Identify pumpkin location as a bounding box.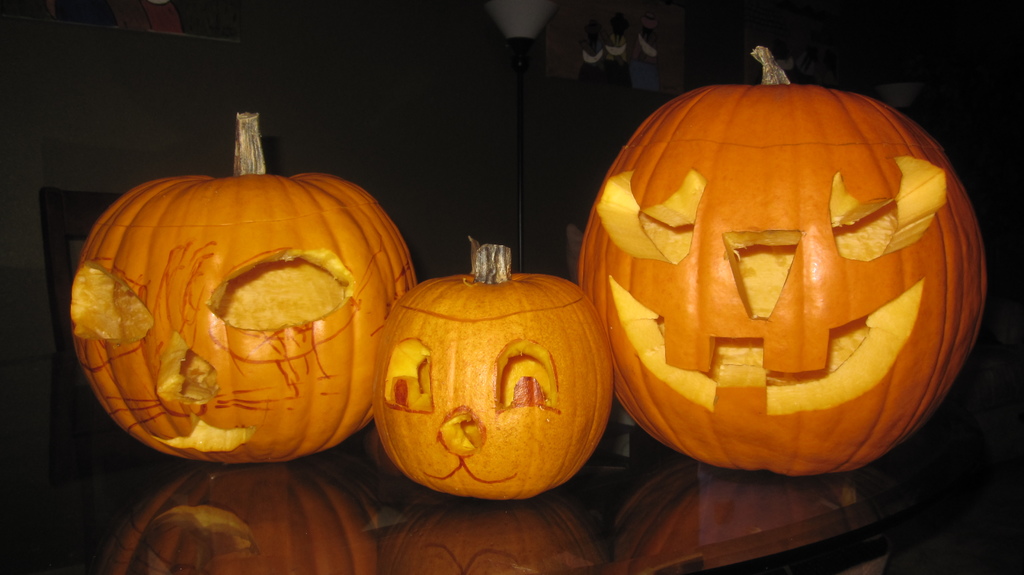
{"left": 587, "top": 46, "right": 981, "bottom": 475}.
